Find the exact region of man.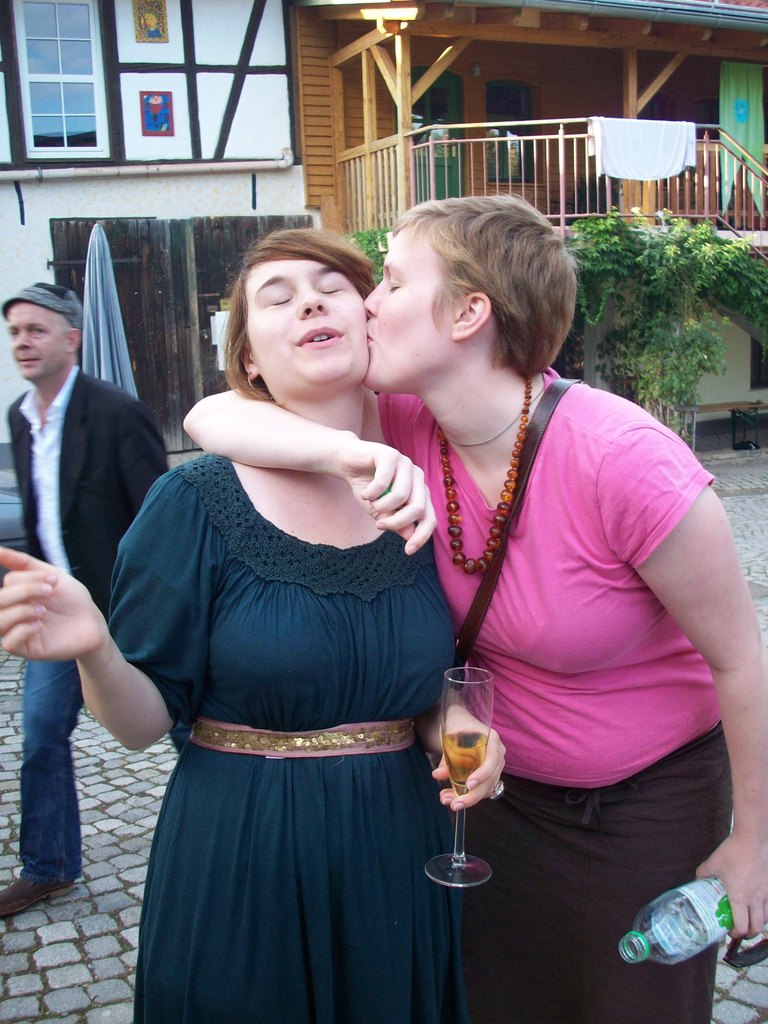
Exact region: (0,278,172,915).
